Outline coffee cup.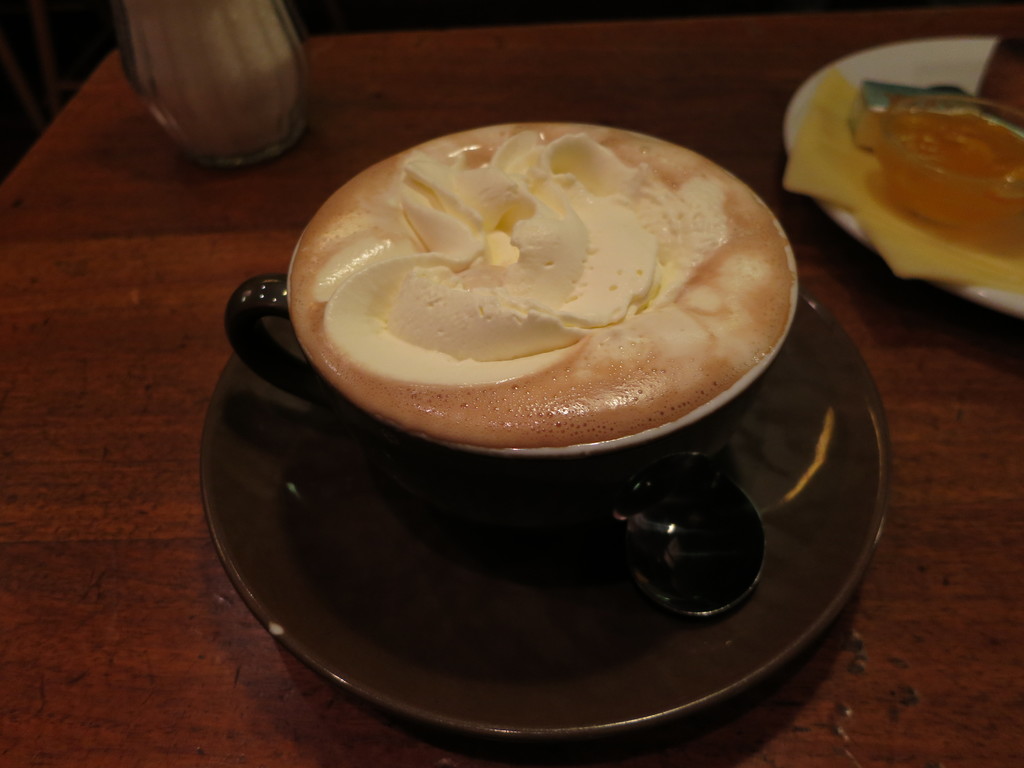
Outline: bbox=[222, 120, 803, 521].
